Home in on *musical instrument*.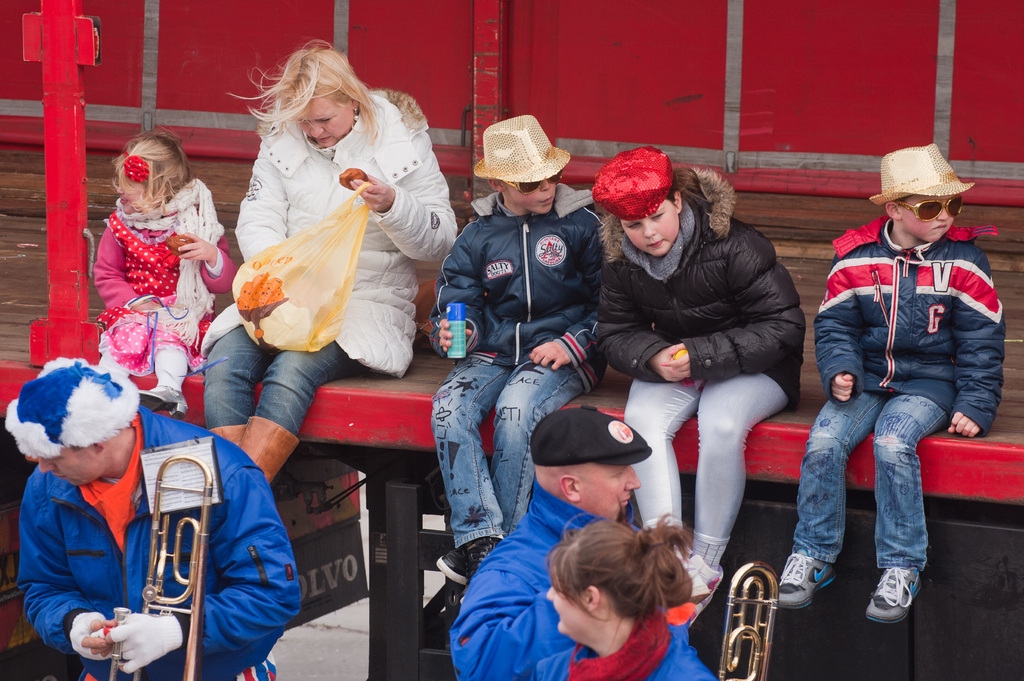
Homed in at bbox=(103, 448, 214, 680).
